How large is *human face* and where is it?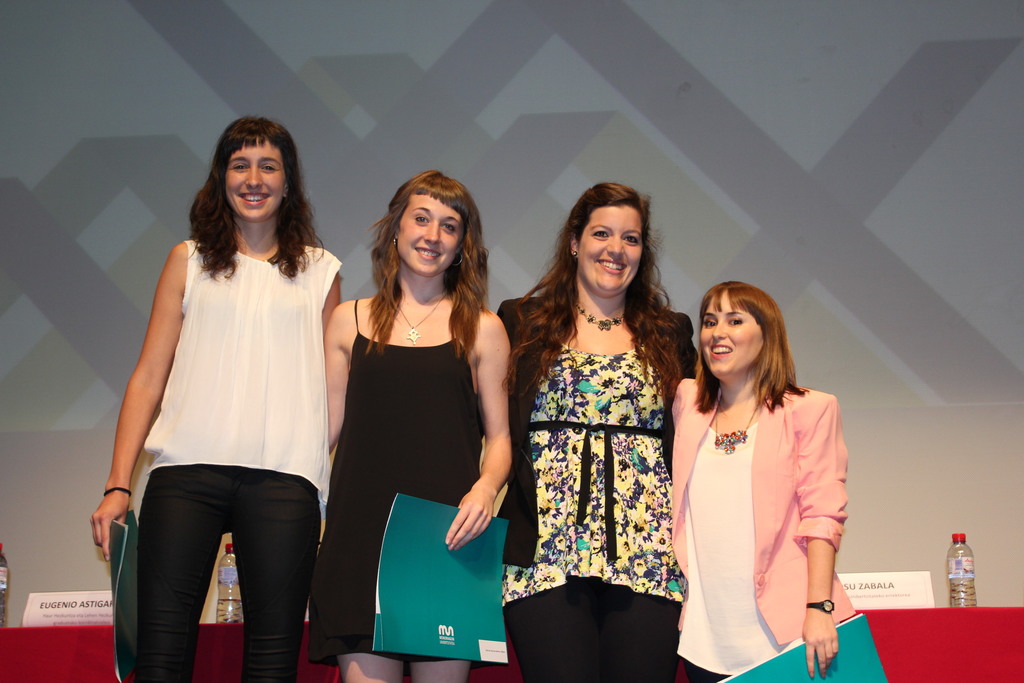
Bounding box: crop(577, 209, 639, 286).
